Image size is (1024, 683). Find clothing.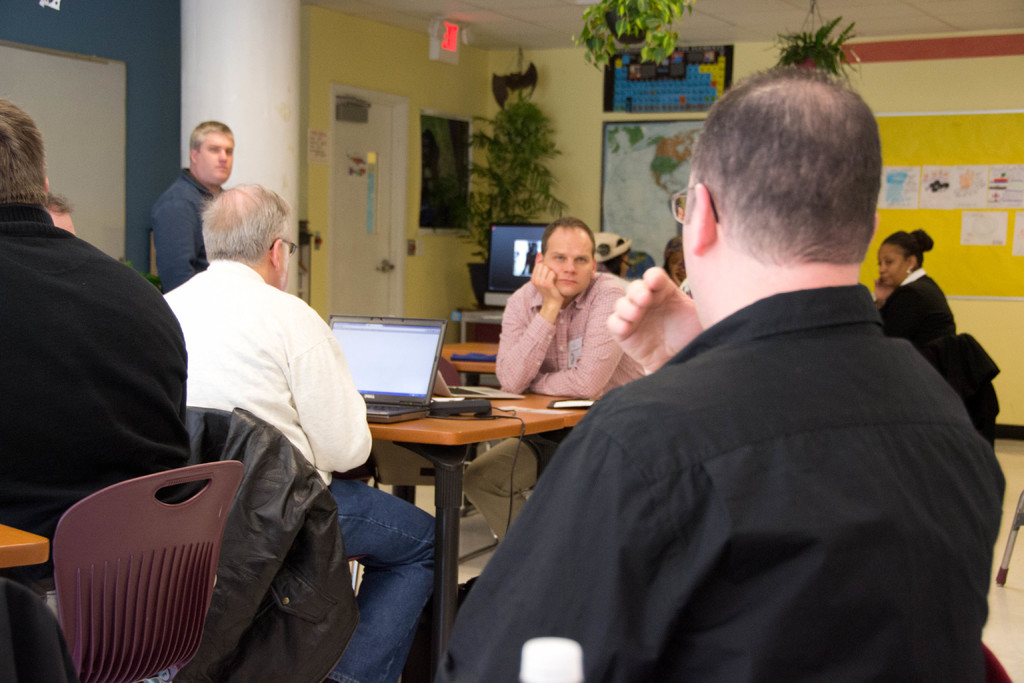
(left=433, top=276, right=1013, bottom=682).
